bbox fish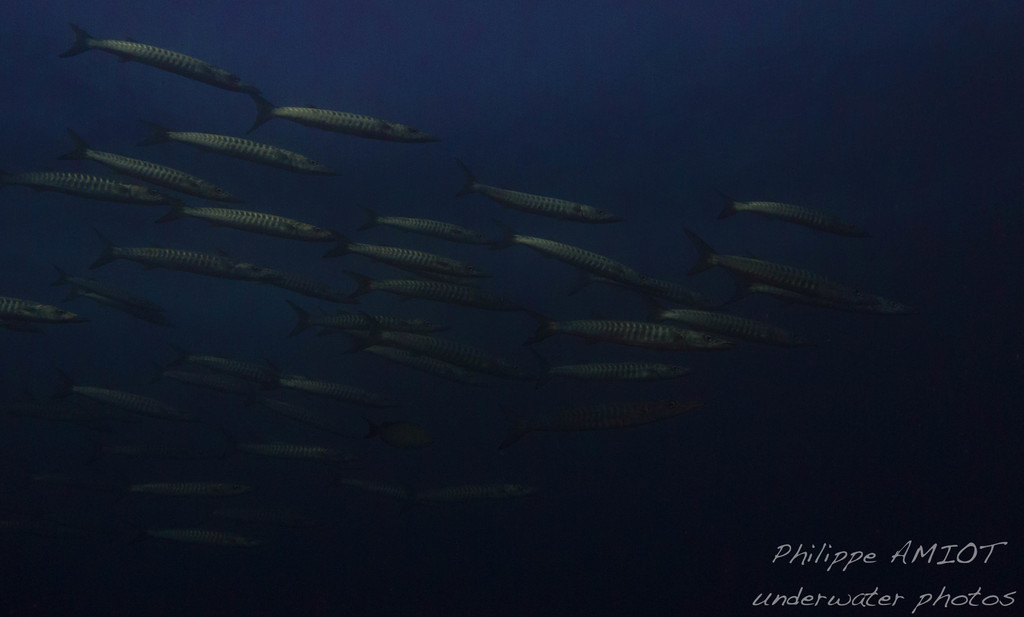
pyautogui.locateOnScreen(414, 486, 555, 505)
